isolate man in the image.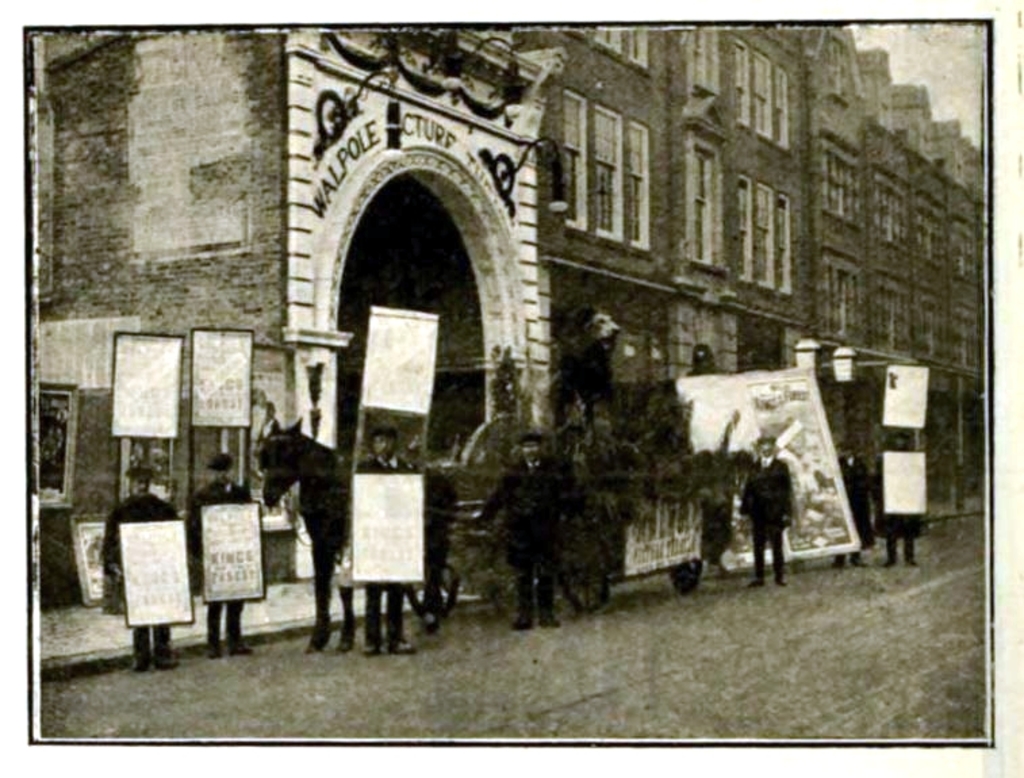
Isolated region: bbox=(191, 456, 253, 652).
